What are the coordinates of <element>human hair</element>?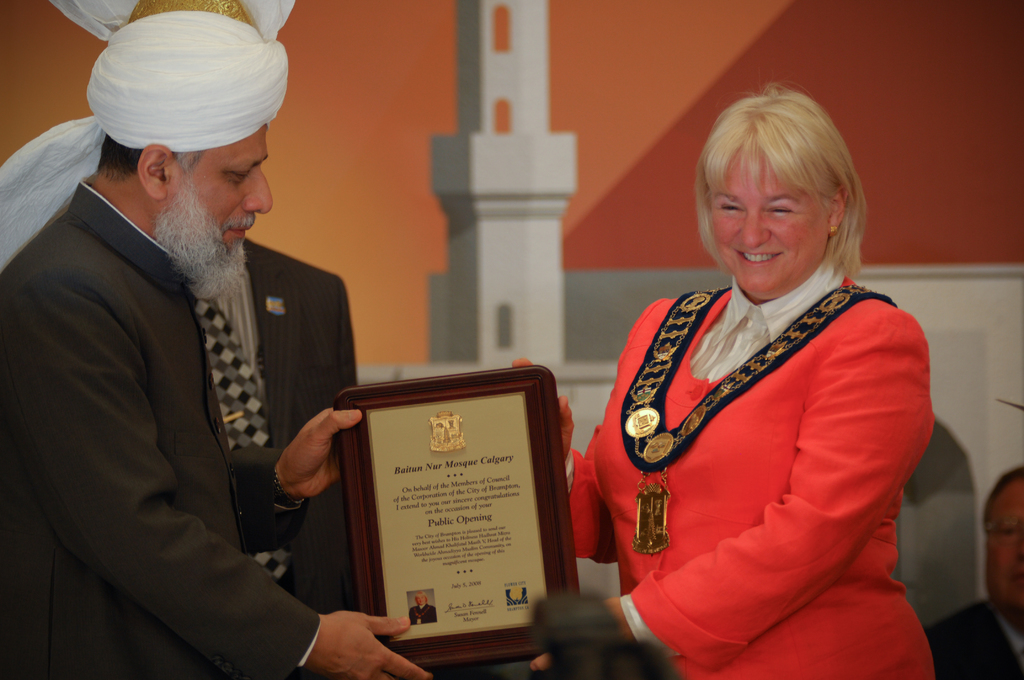
[x1=95, y1=134, x2=204, y2=182].
